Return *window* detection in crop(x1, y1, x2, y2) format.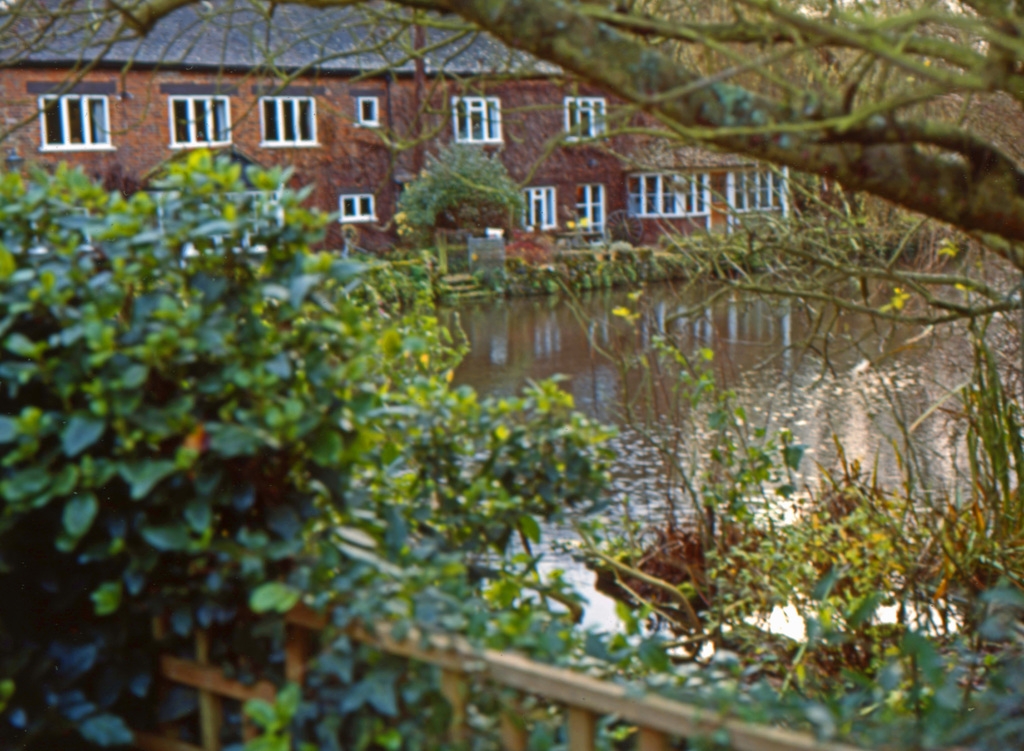
crop(552, 88, 618, 149).
